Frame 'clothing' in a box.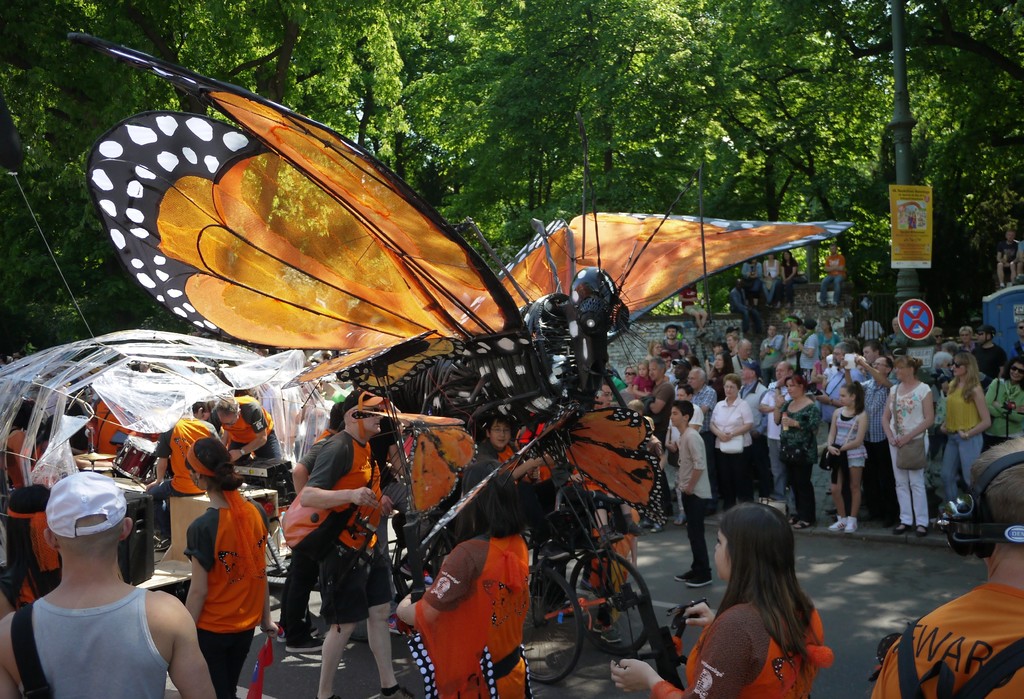
755:381:774:489.
